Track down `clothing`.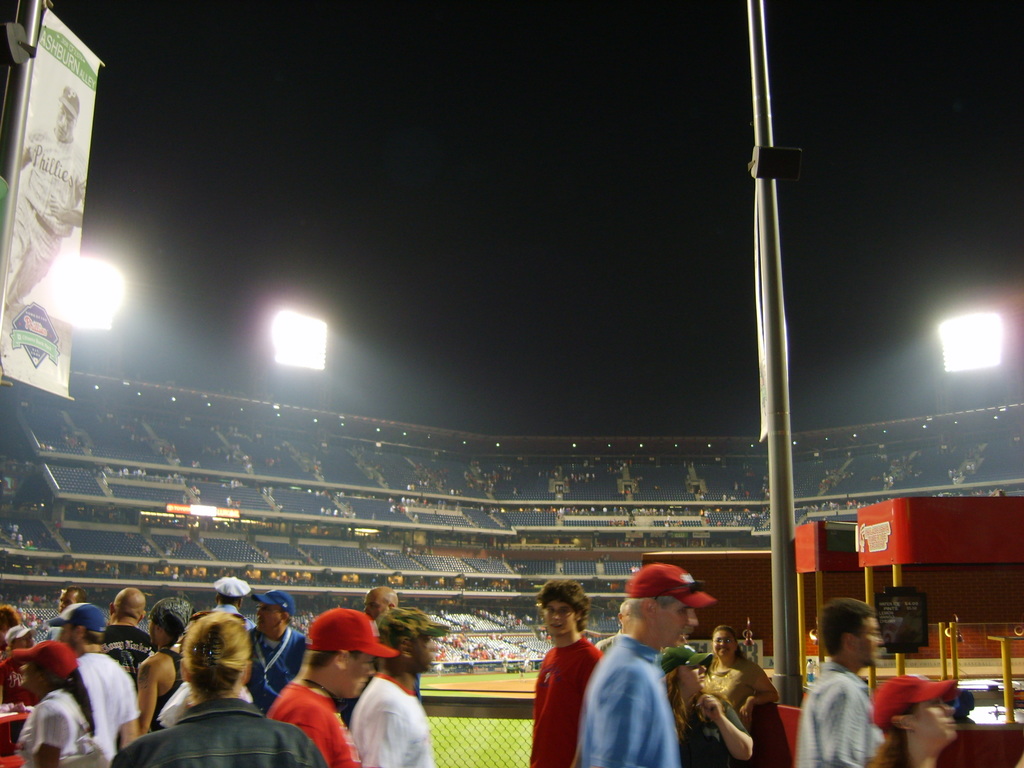
Tracked to Rect(69, 652, 144, 767).
